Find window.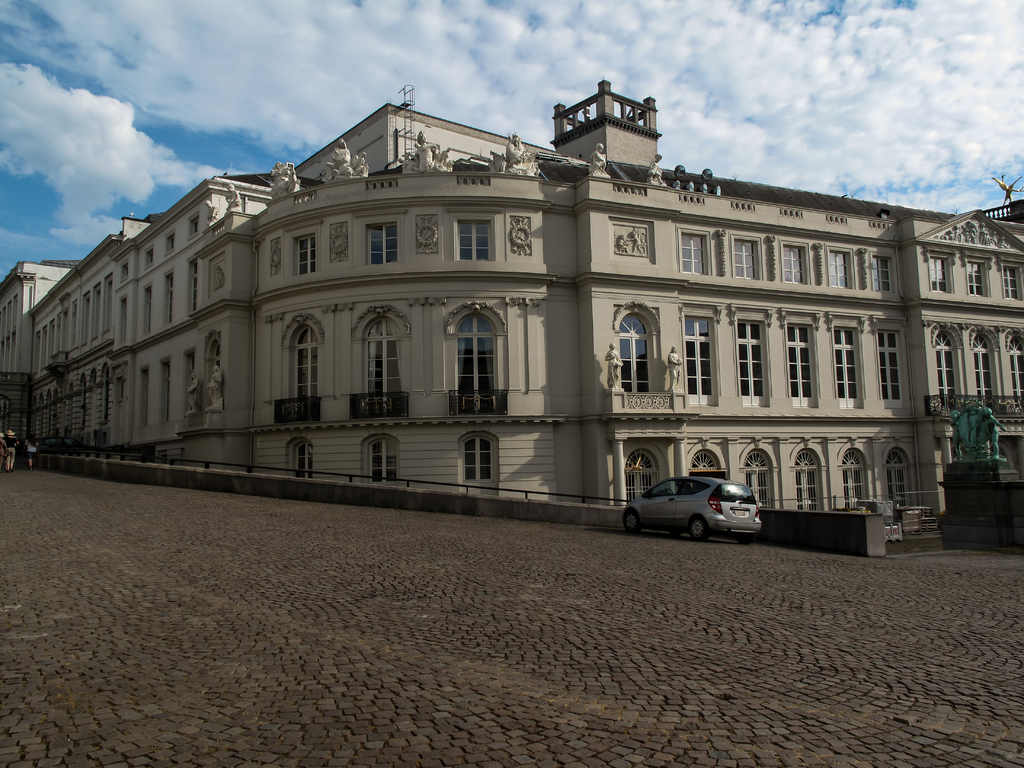
pyautogui.locateOnScreen(875, 317, 909, 416).
